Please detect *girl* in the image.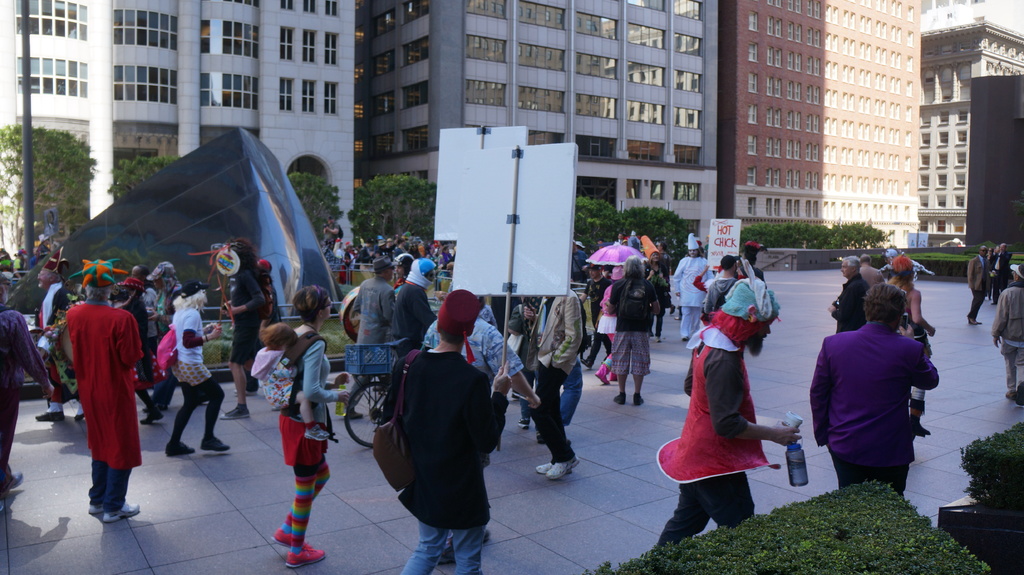
<box>250,322,330,443</box>.
